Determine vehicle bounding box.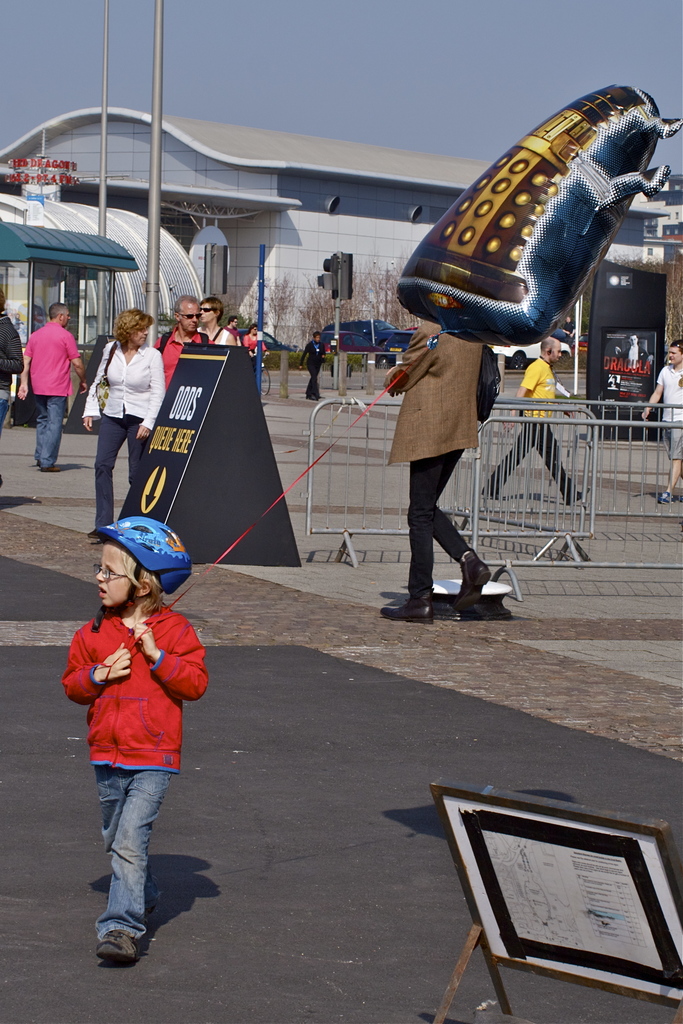
Determined: 489 336 571 369.
